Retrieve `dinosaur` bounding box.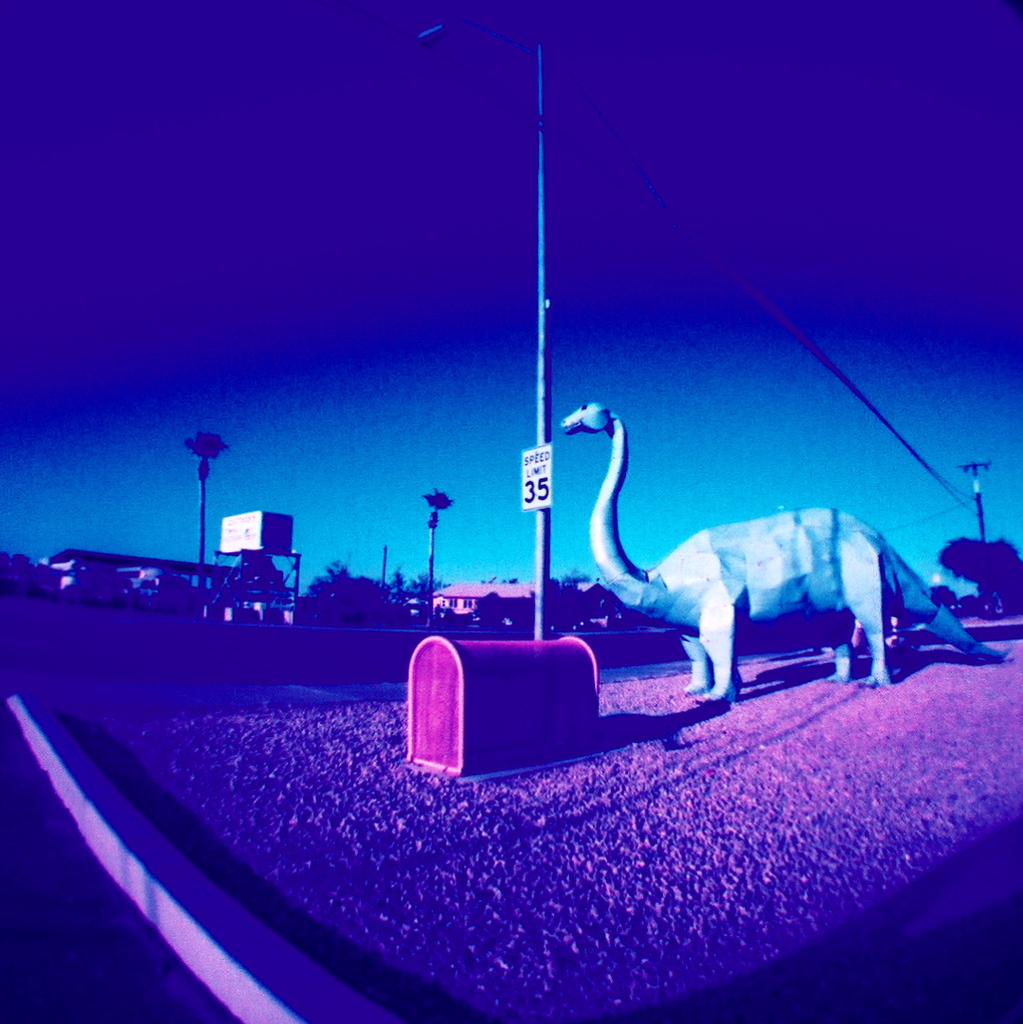
Bounding box: BBox(558, 397, 1011, 698).
